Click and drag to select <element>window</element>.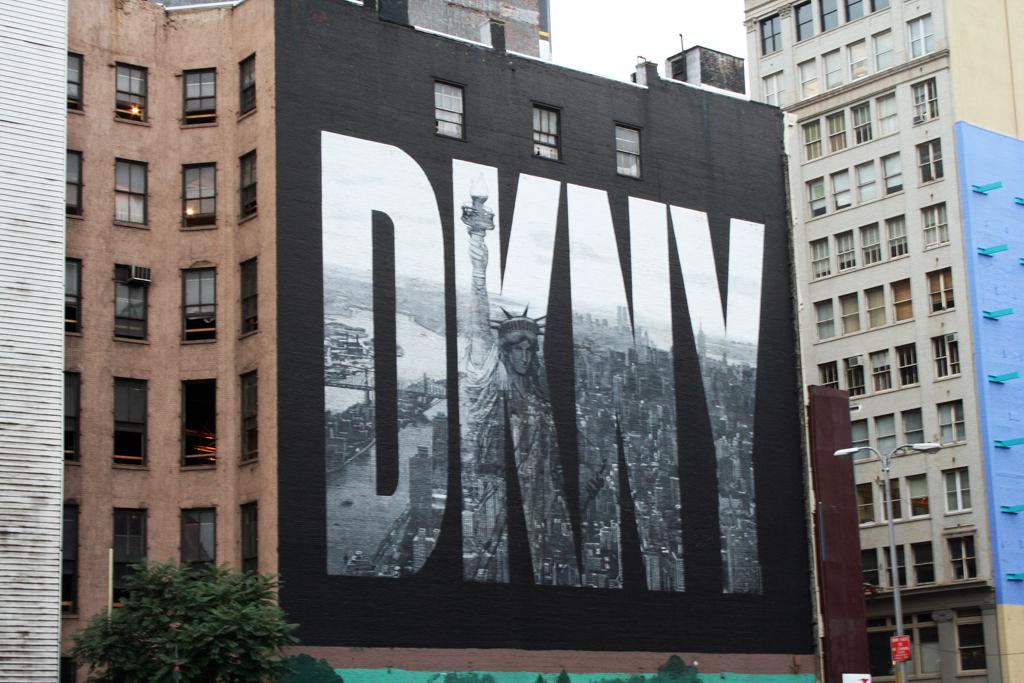
Selection: 944,526,976,582.
